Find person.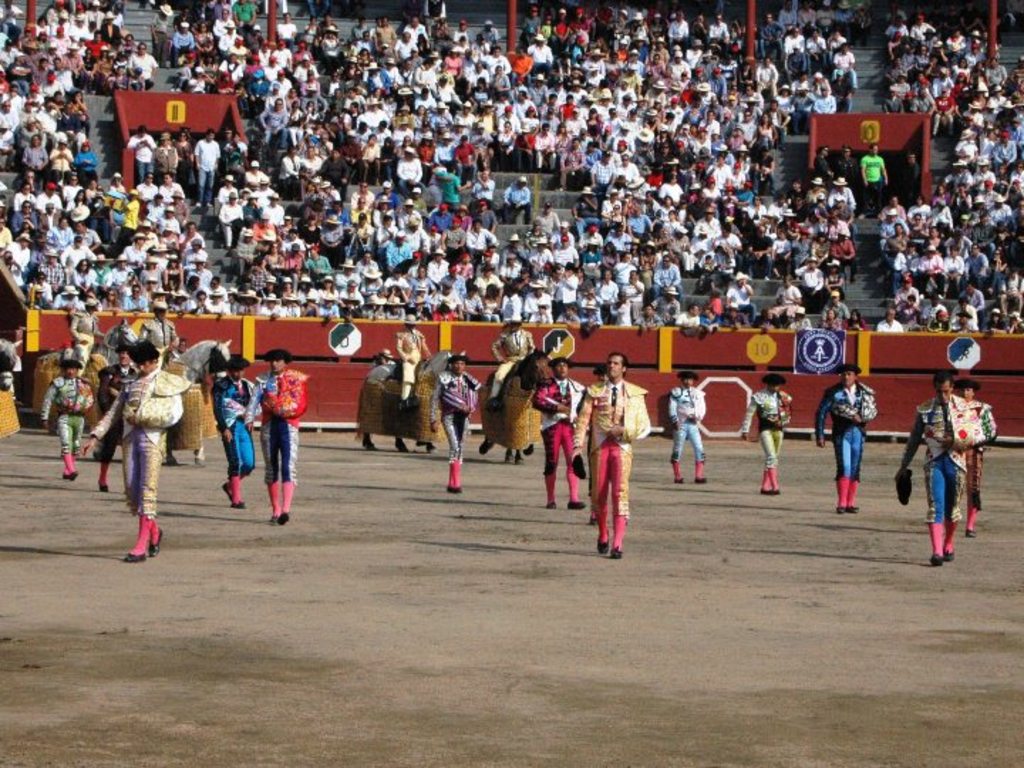
{"x1": 210, "y1": 350, "x2": 259, "y2": 515}.
